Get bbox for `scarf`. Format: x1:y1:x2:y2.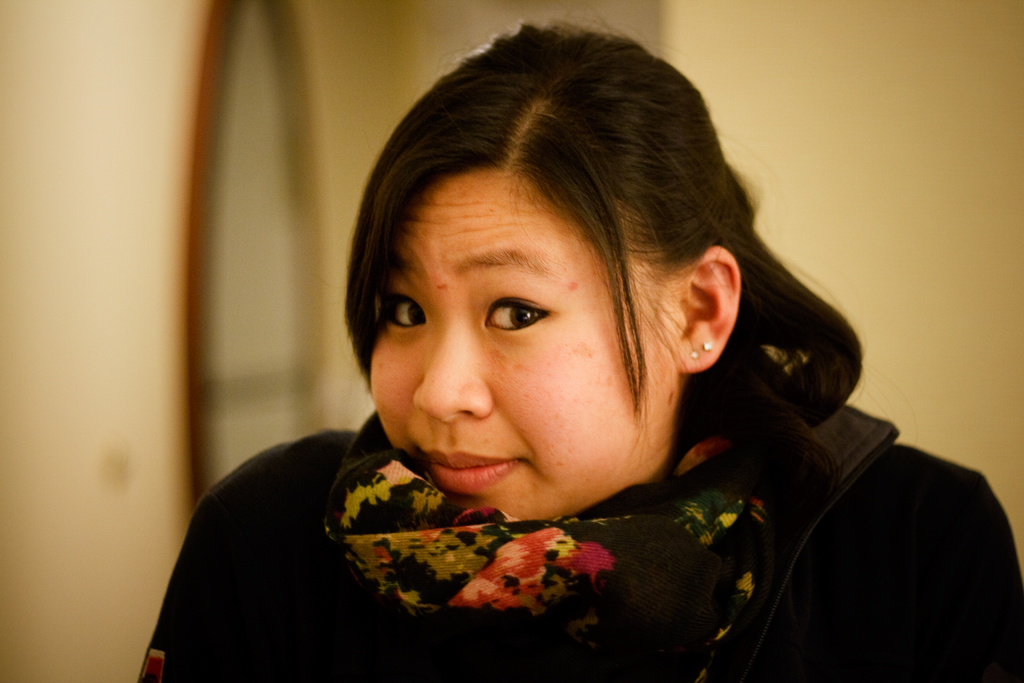
326:427:755:648.
